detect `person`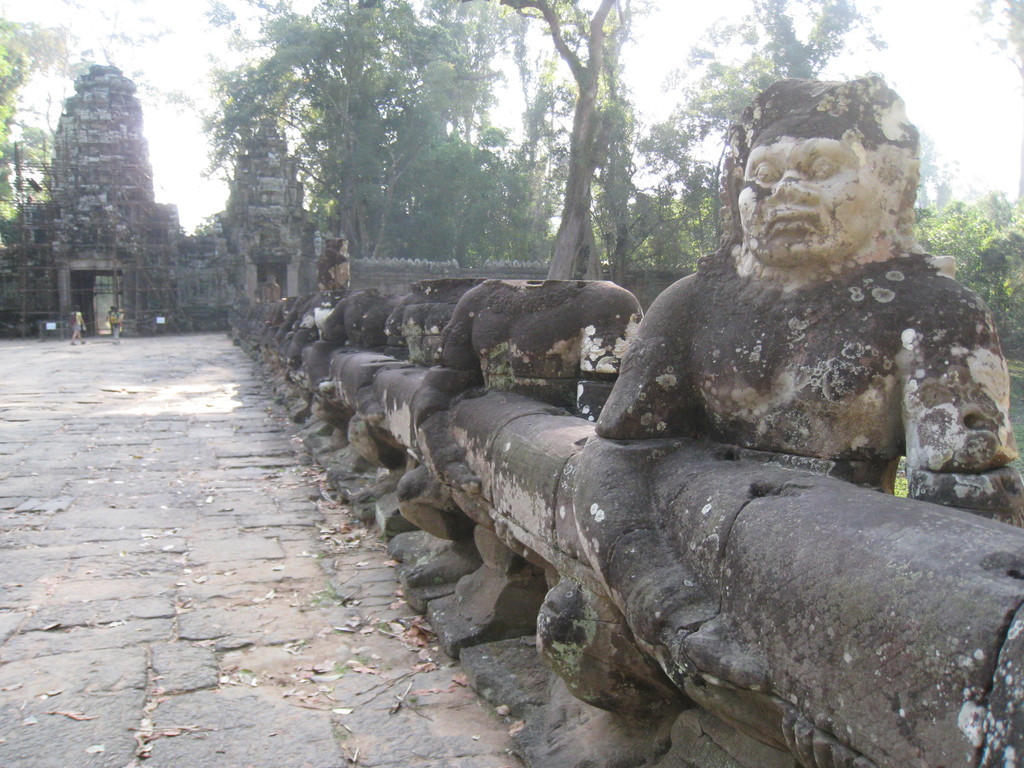
select_region(67, 305, 87, 342)
